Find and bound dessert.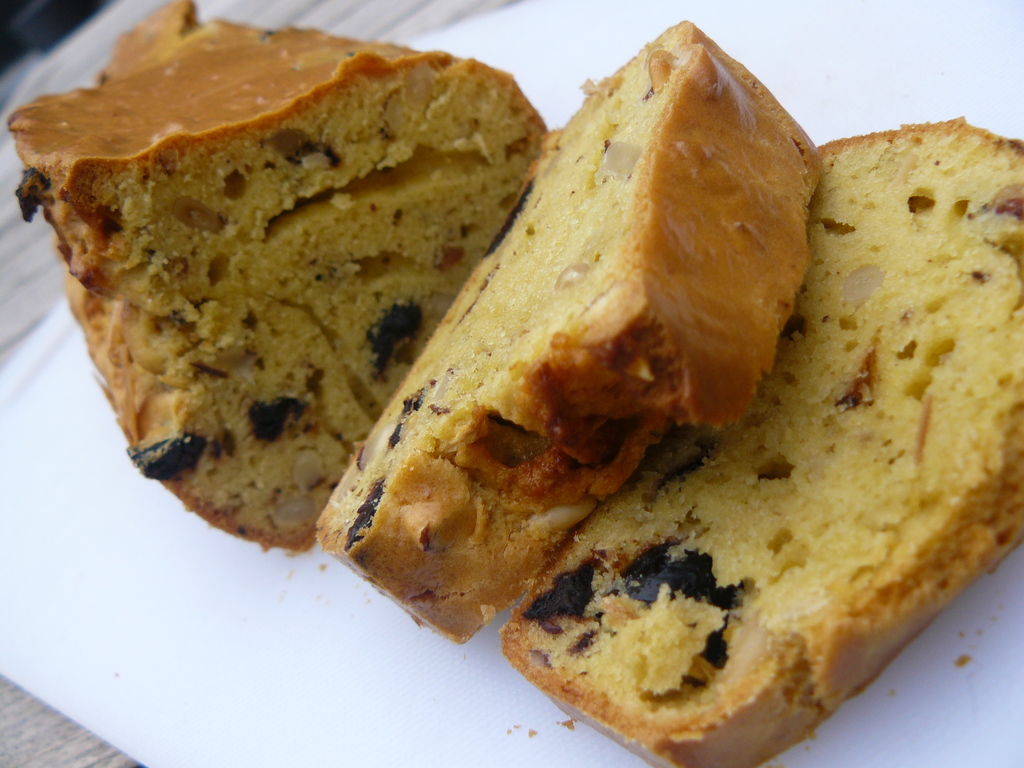
Bound: rect(317, 17, 822, 643).
